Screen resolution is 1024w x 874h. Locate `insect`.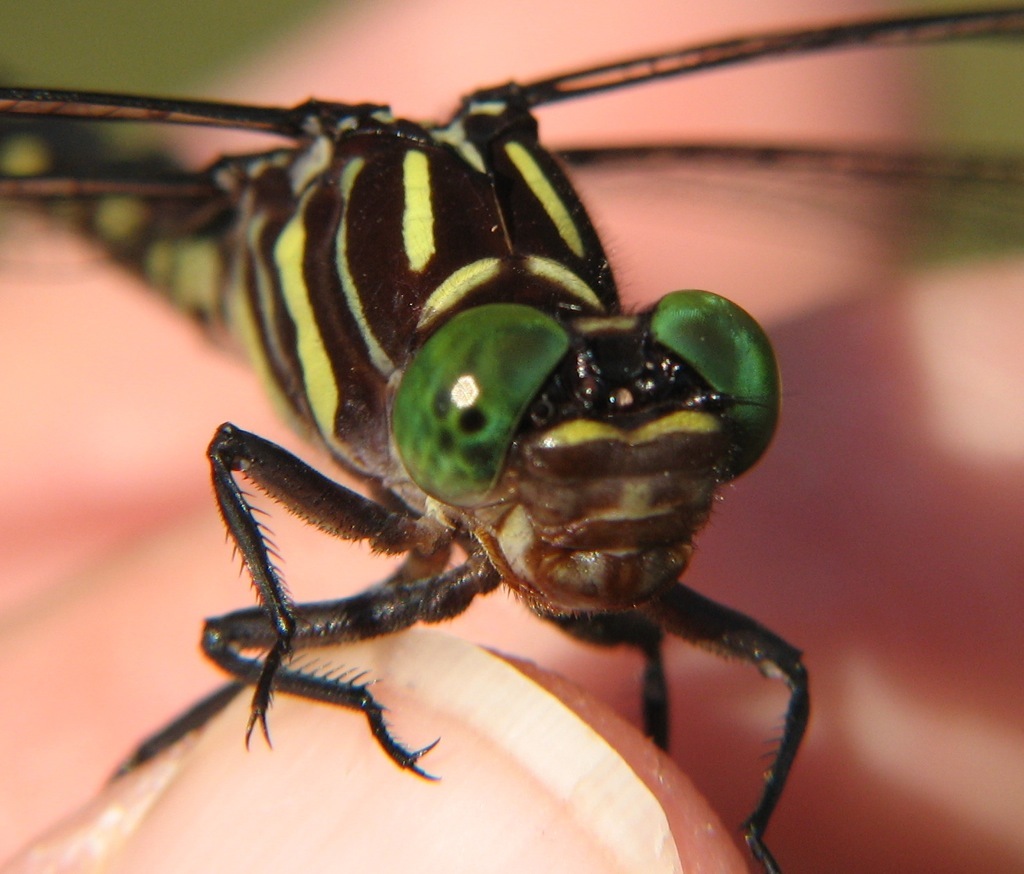
left=0, top=4, right=1023, bottom=873.
